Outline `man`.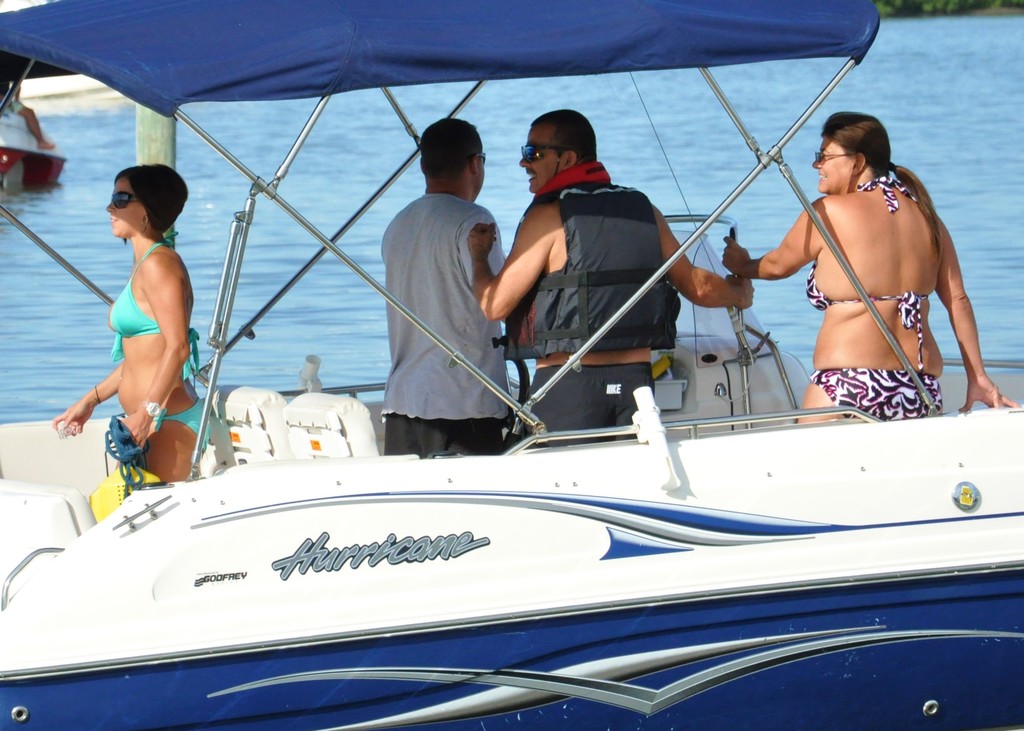
Outline: select_region(383, 133, 515, 468).
